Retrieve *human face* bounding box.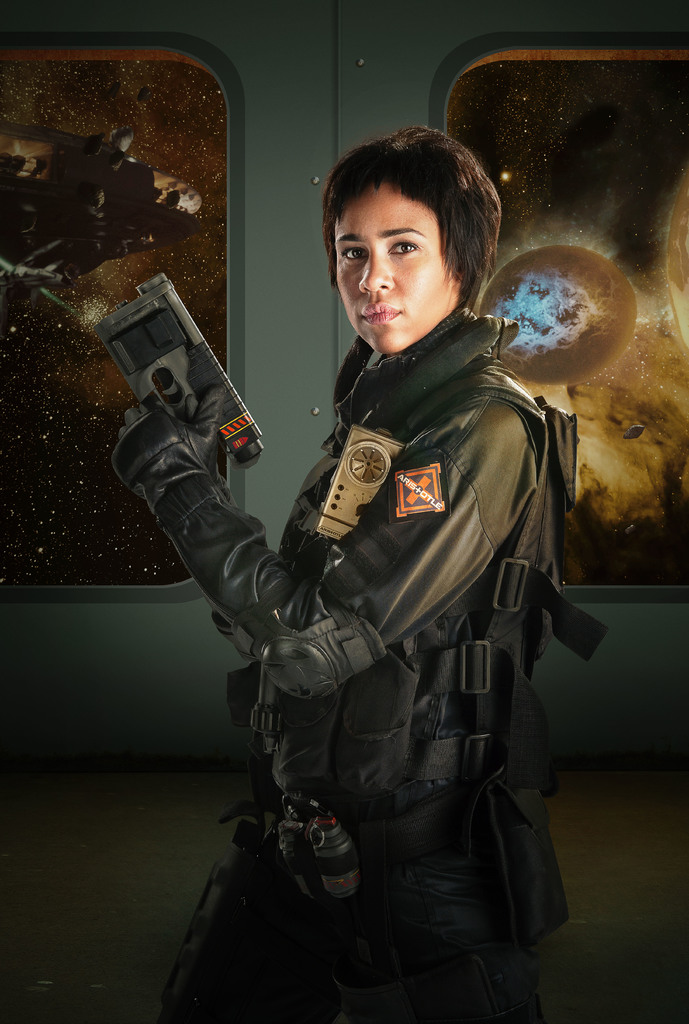
Bounding box: [left=328, top=185, right=460, bottom=349].
